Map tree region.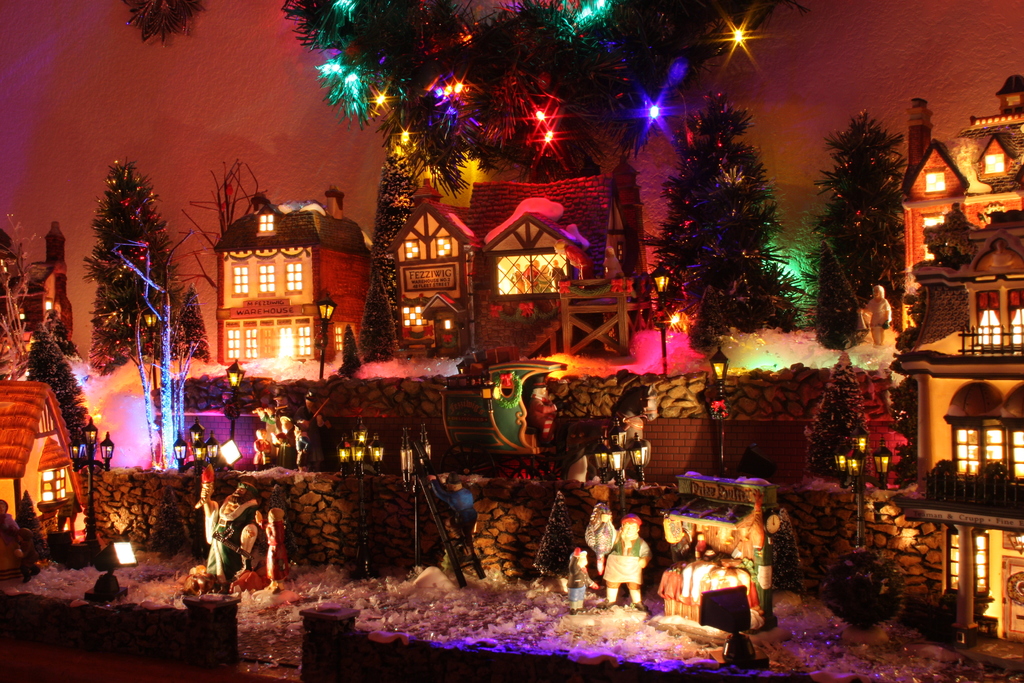
Mapped to detection(30, 325, 94, 479).
